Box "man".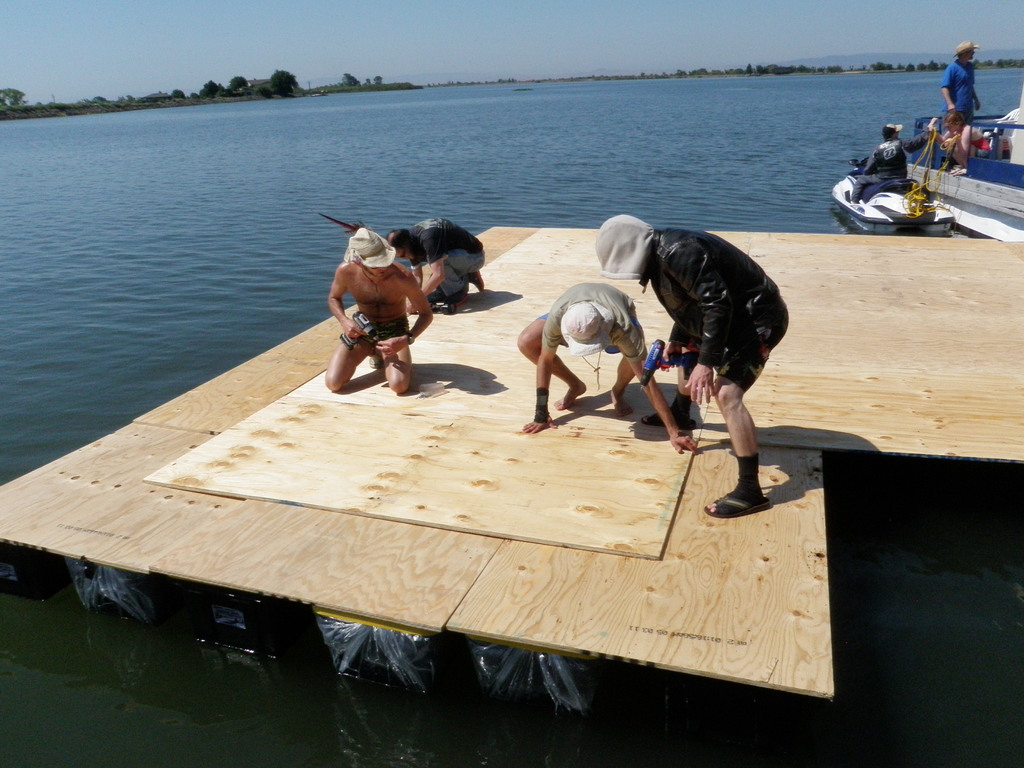
pyautogui.locateOnScreen(509, 280, 697, 449).
